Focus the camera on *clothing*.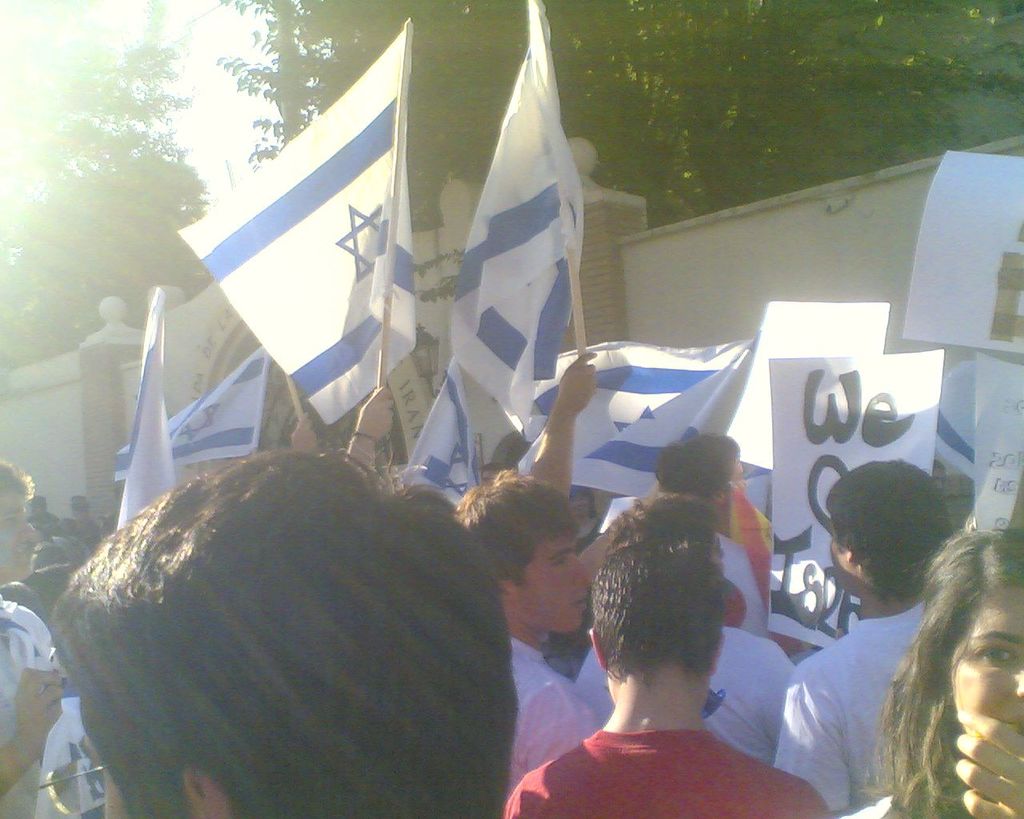
Focus region: [714,529,775,637].
